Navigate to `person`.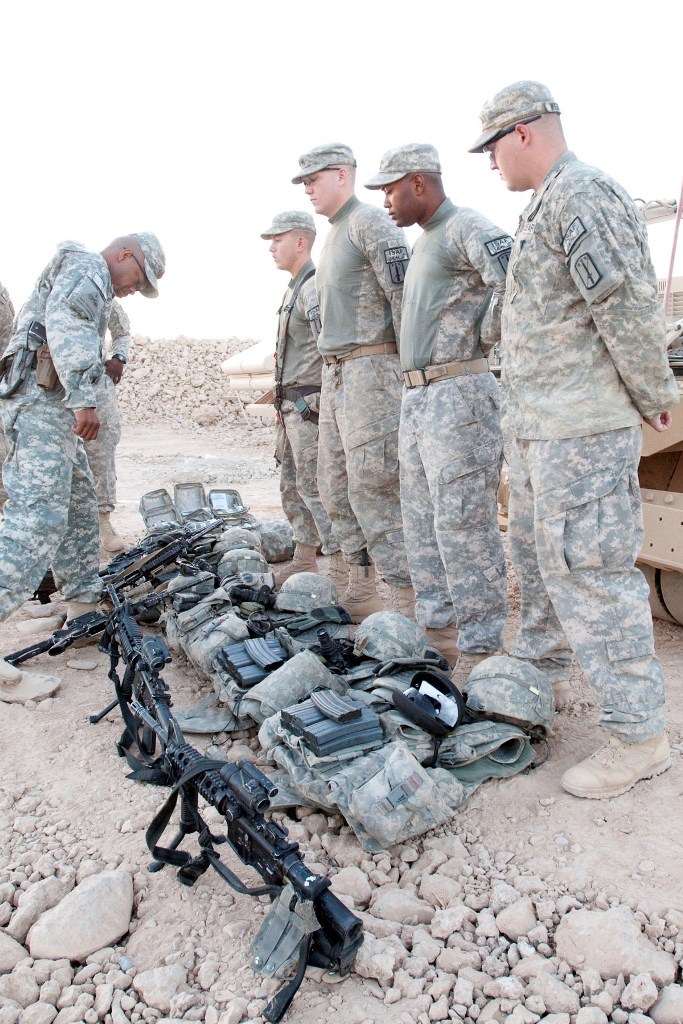
Navigation target: x1=283, y1=143, x2=412, y2=629.
